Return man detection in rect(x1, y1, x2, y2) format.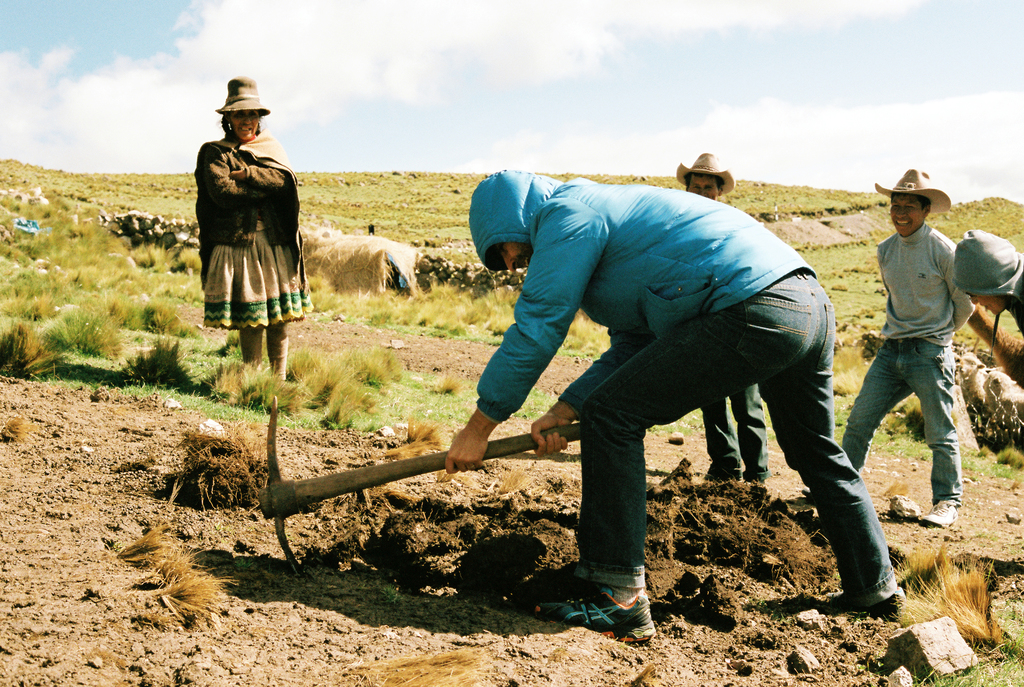
rect(415, 155, 909, 608).
